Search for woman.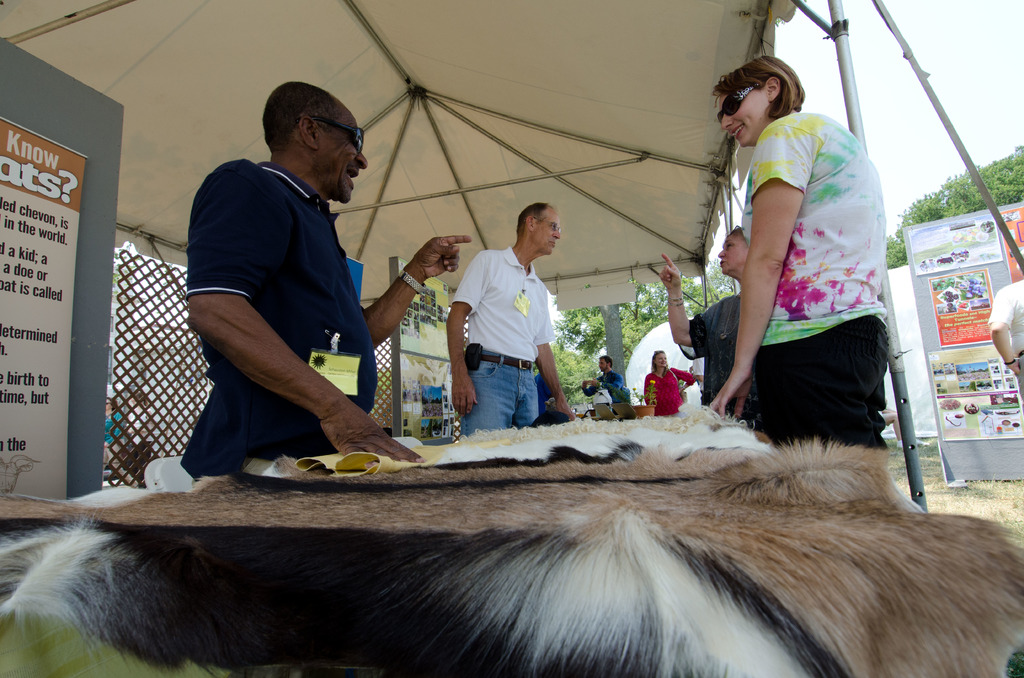
Found at [x1=686, y1=52, x2=897, y2=489].
